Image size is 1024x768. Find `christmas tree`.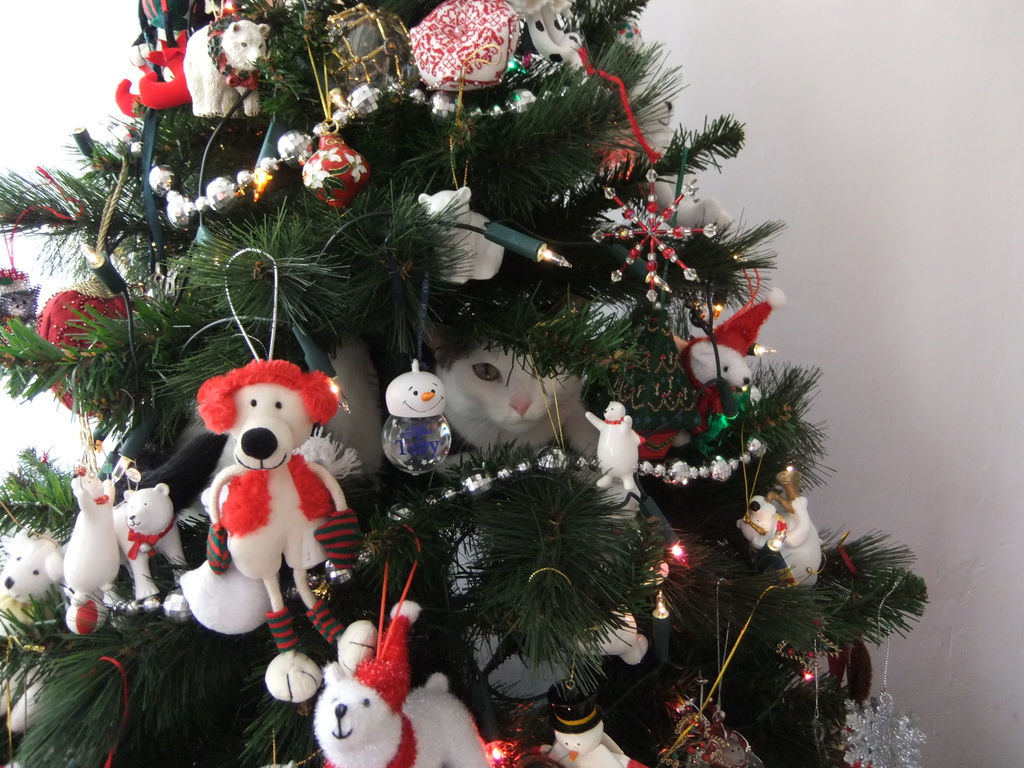
{"x1": 0, "y1": 0, "x2": 940, "y2": 767}.
